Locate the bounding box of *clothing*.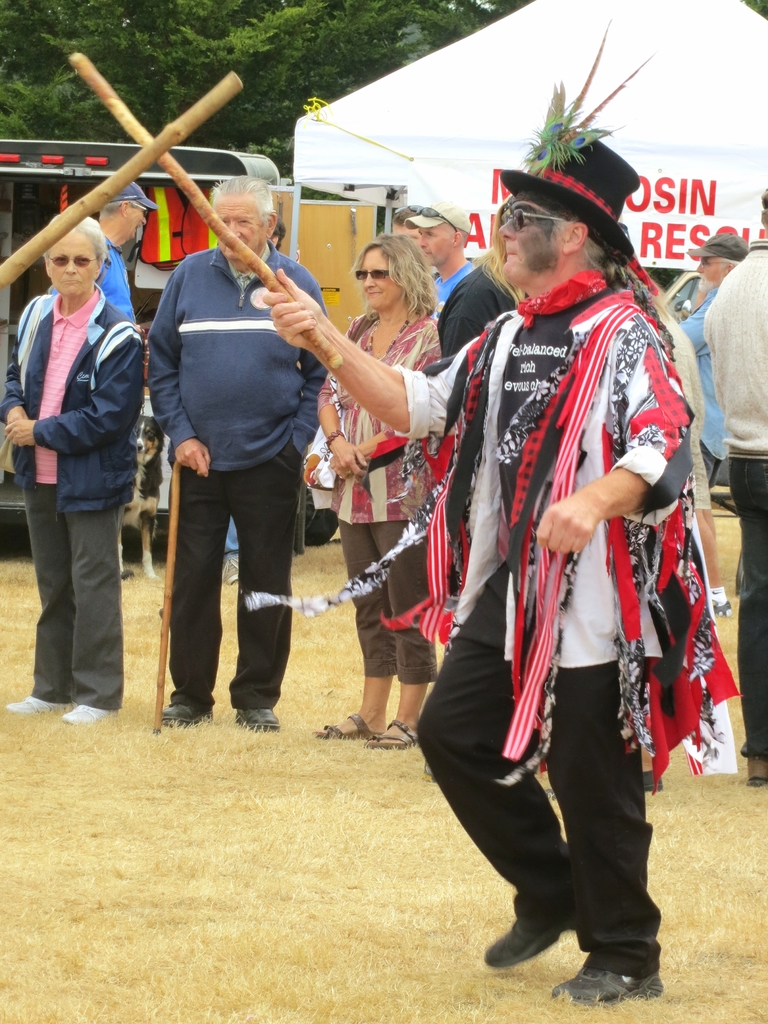
Bounding box: locate(0, 280, 144, 713).
